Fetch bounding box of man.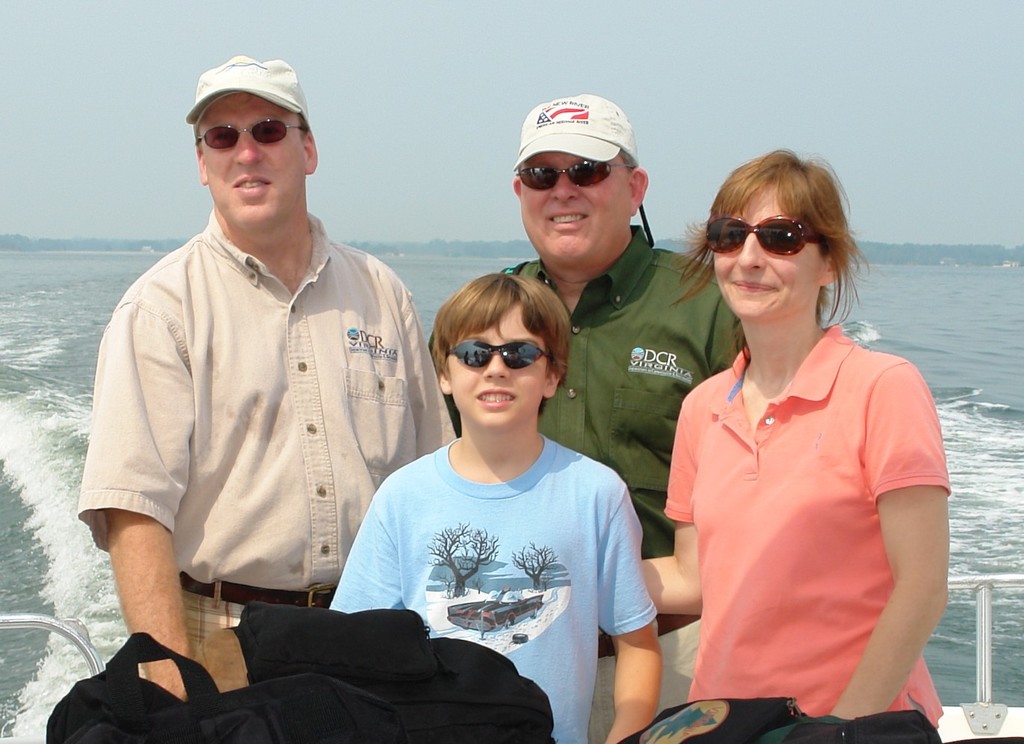
Bbox: region(469, 79, 758, 743).
